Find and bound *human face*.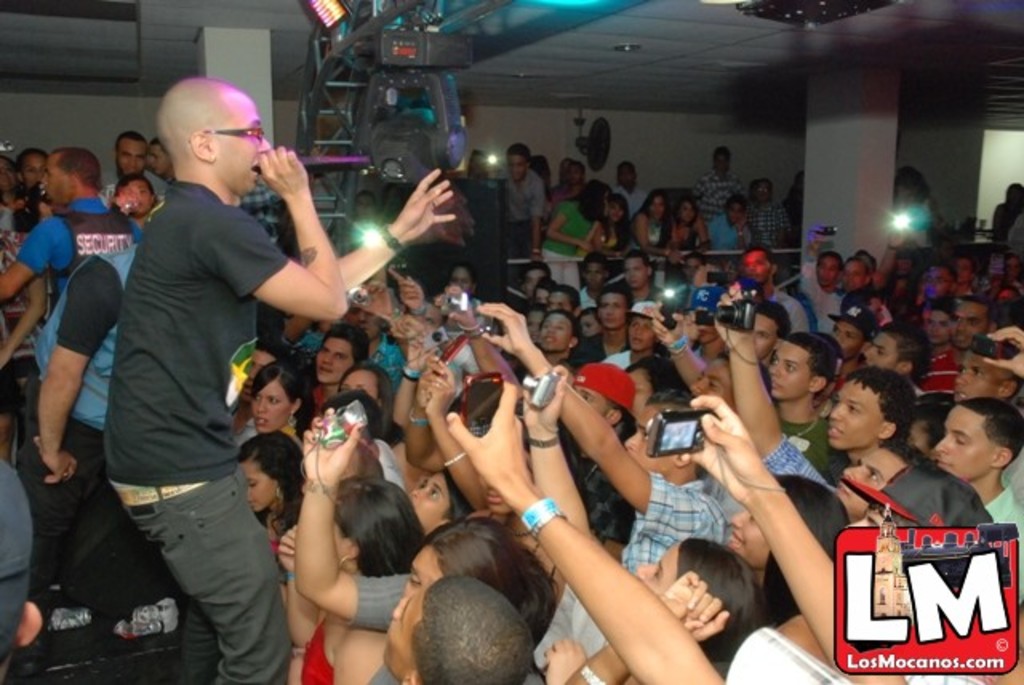
Bound: bbox(574, 386, 608, 416).
